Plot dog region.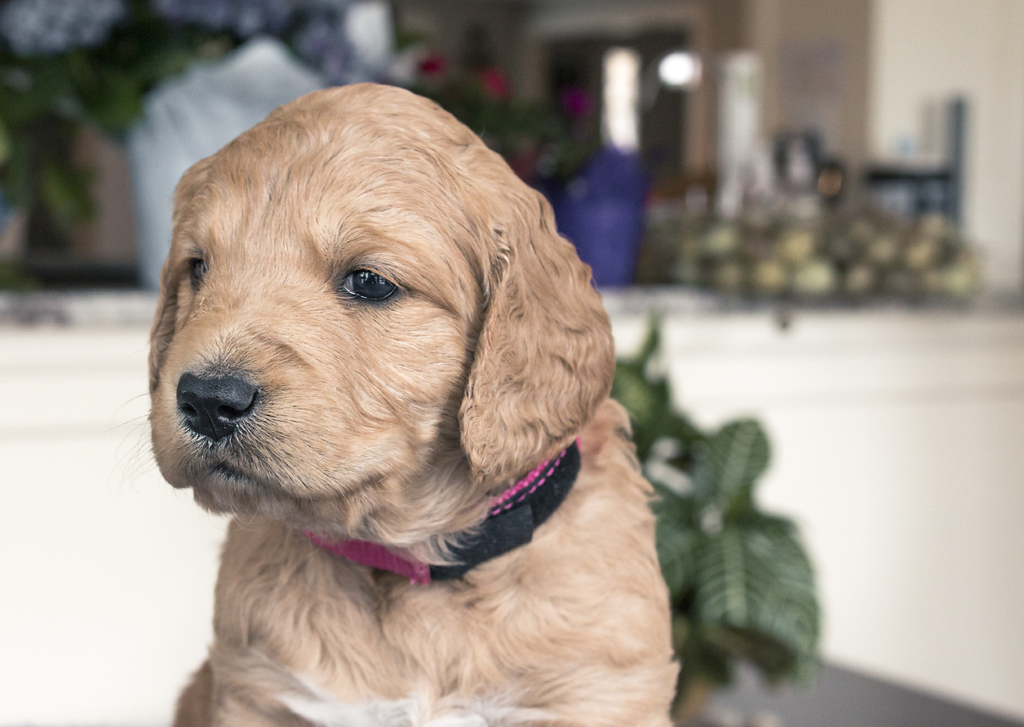
Plotted at locate(111, 80, 684, 726).
